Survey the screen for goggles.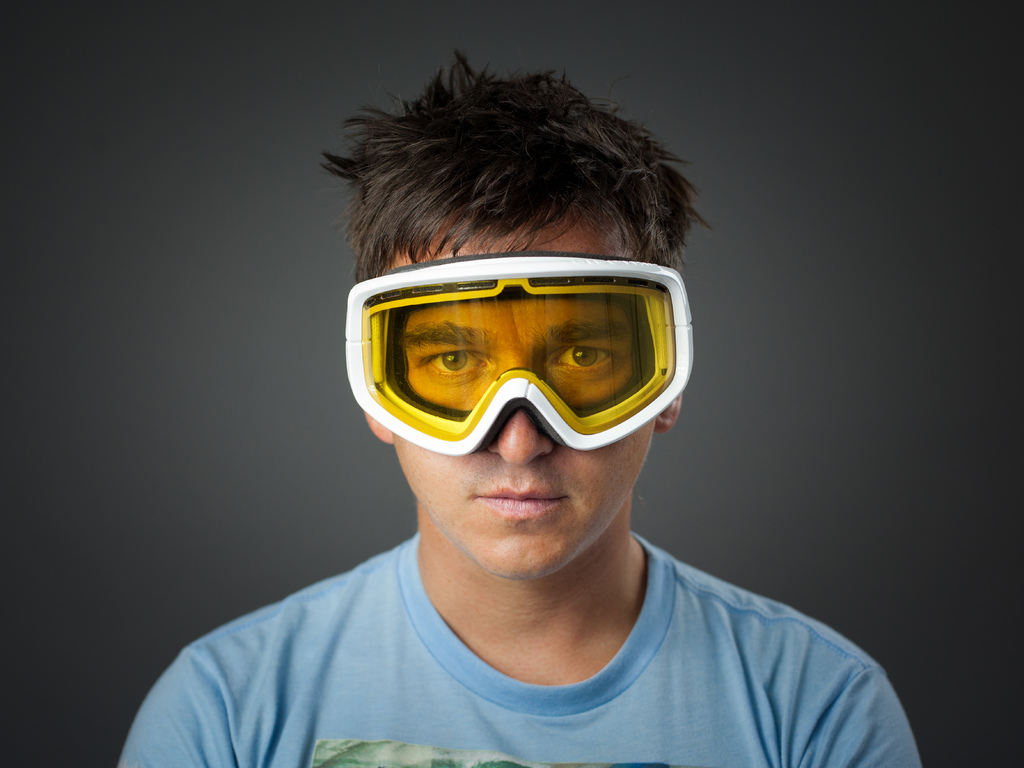
Survey found: <box>340,252,695,461</box>.
